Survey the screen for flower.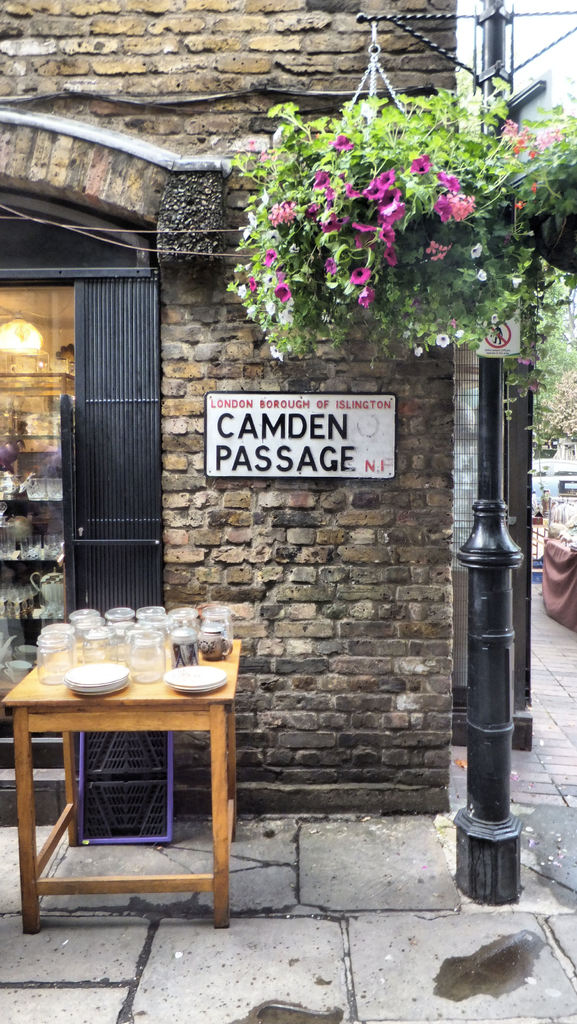
Survey found: 272 282 292 305.
